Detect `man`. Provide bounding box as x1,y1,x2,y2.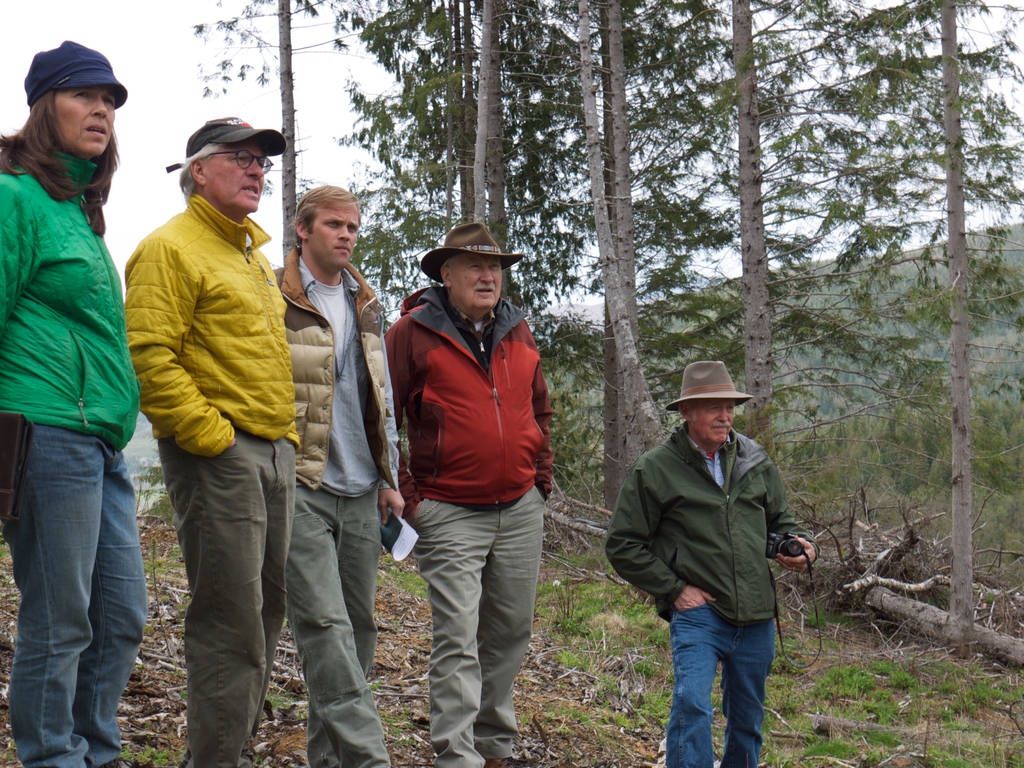
270,182,402,767.
